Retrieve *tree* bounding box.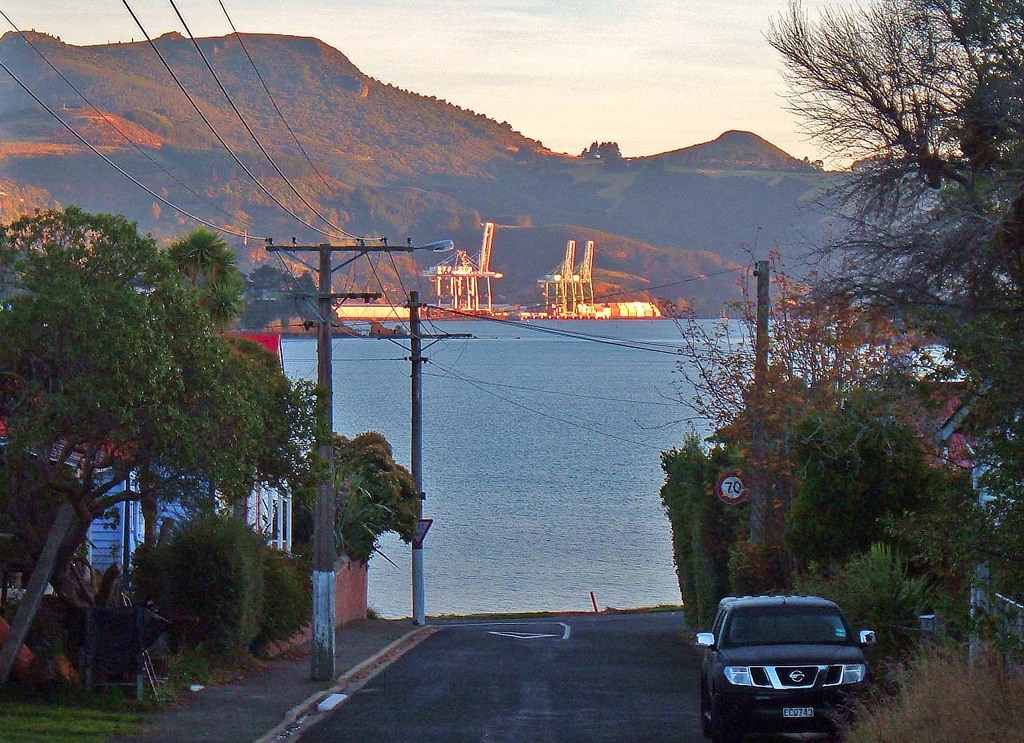
Bounding box: 795:397:995:638.
